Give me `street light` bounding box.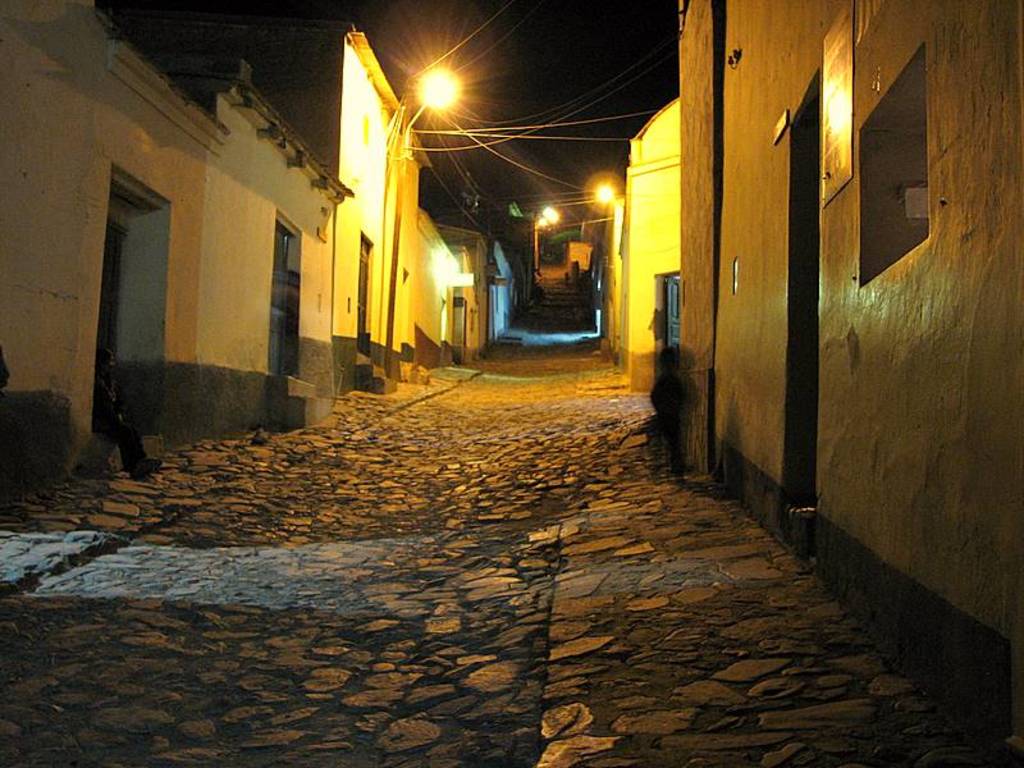
crop(588, 180, 620, 207).
